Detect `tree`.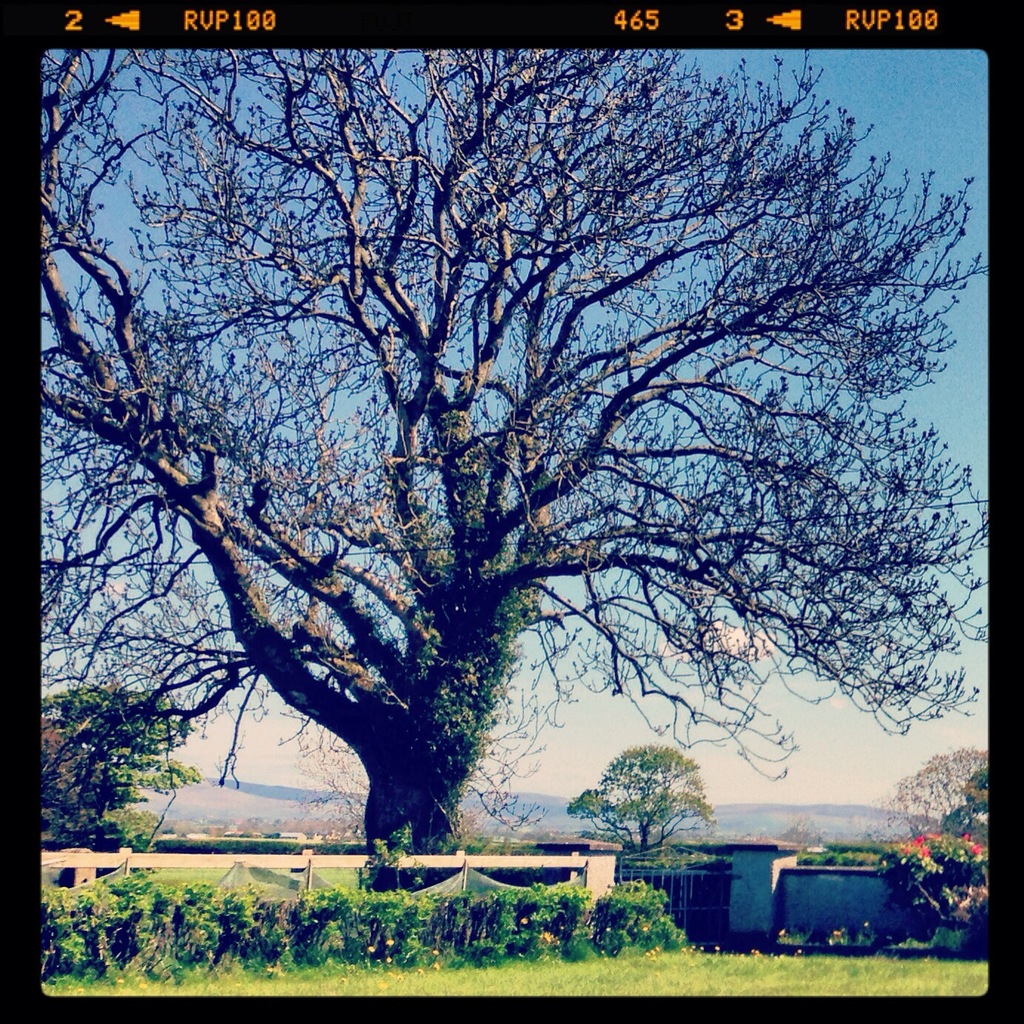
Detected at (564, 747, 719, 871).
